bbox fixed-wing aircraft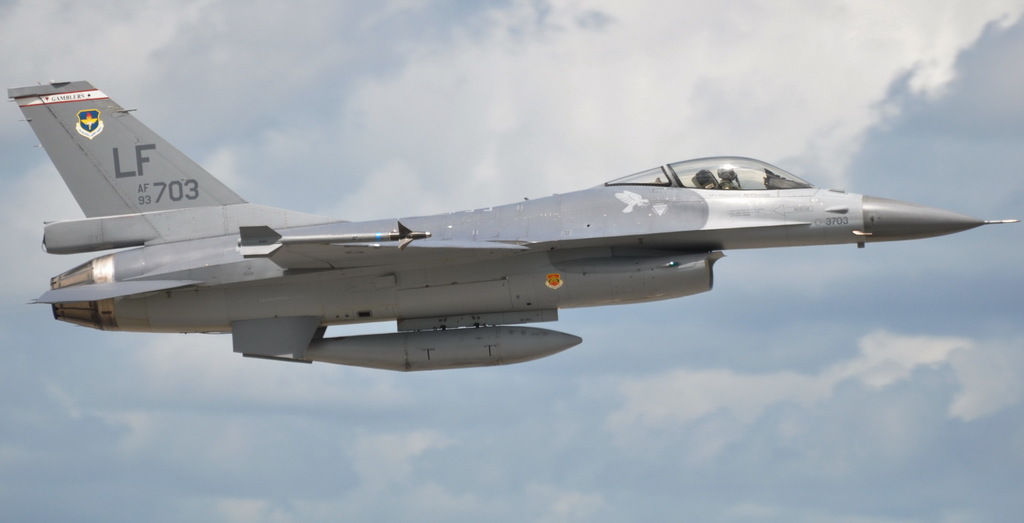
select_region(1, 67, 1020, 377)
